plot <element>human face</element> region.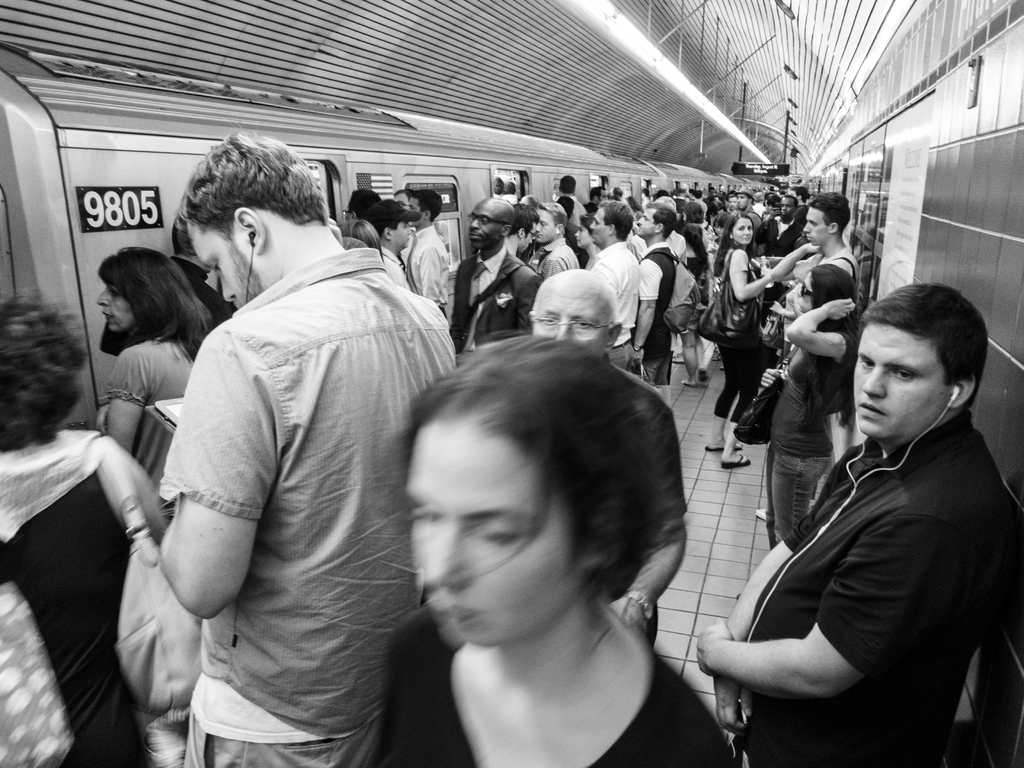
Plotted at l=96, t=280, r=133, b=330.
